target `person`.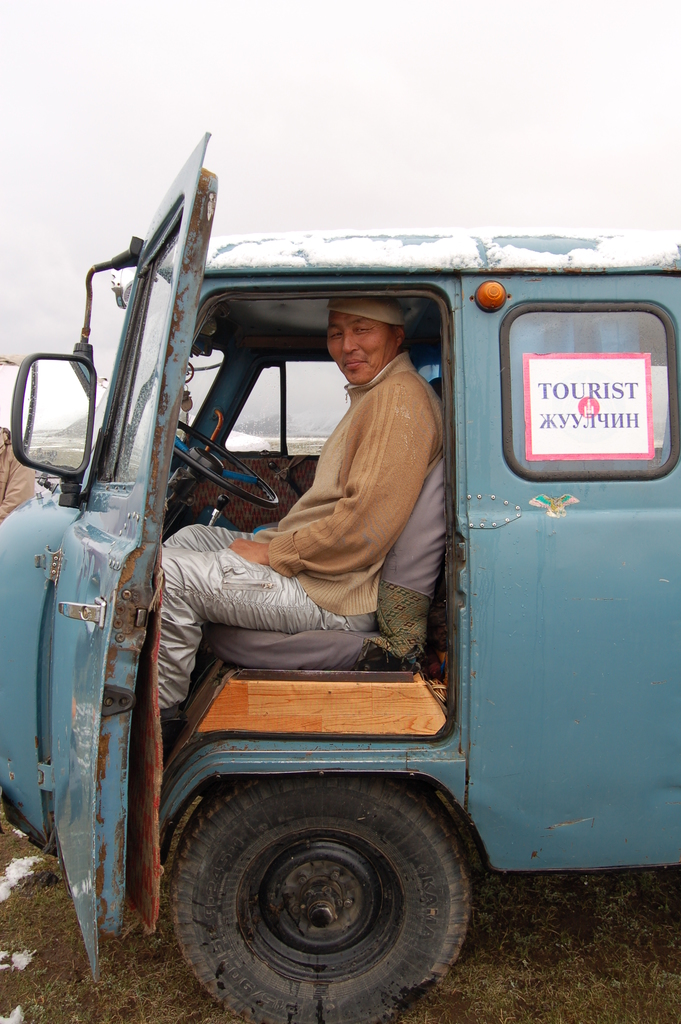
Target region: BBox(157, 300, 447, 762).
